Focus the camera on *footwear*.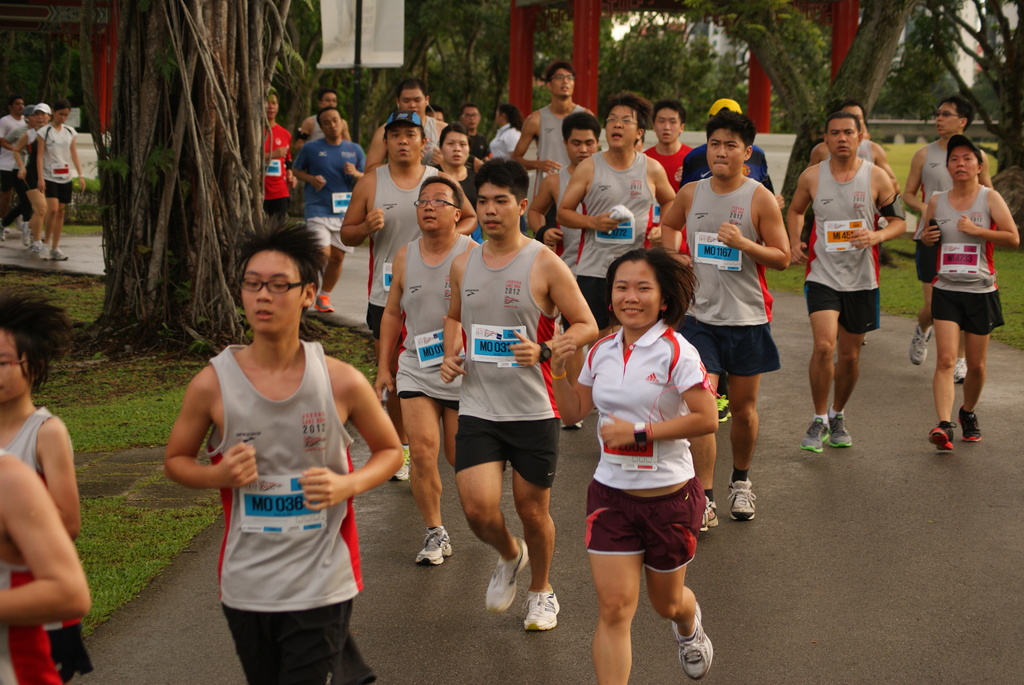
Focus region: rect(799, 416, 829, 452).
